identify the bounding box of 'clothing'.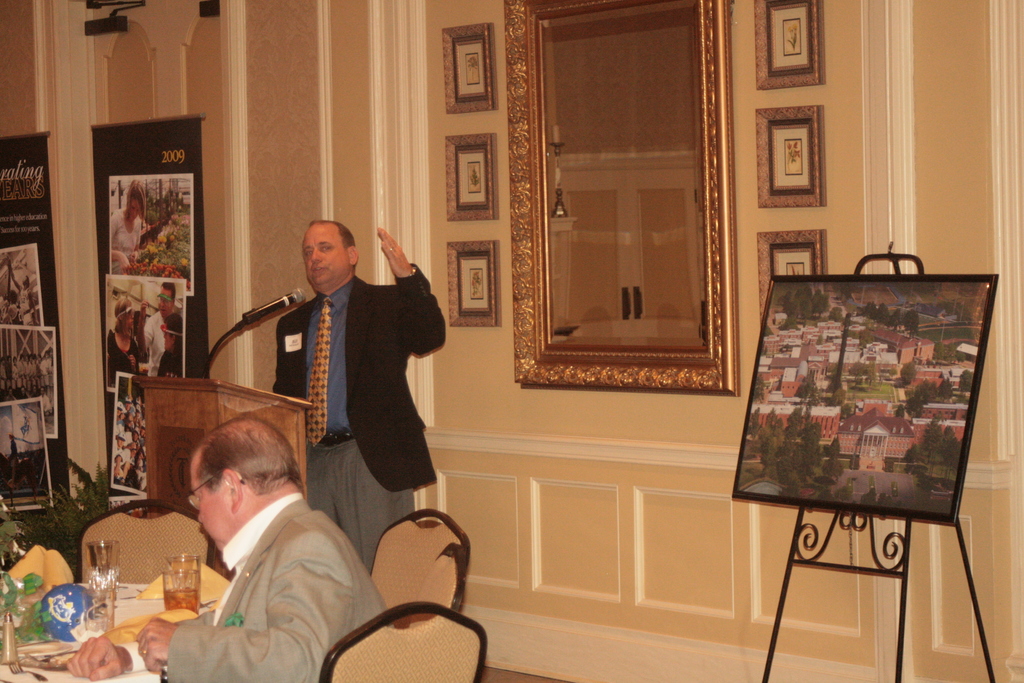
bbox=[268, 238, 447, 537].
